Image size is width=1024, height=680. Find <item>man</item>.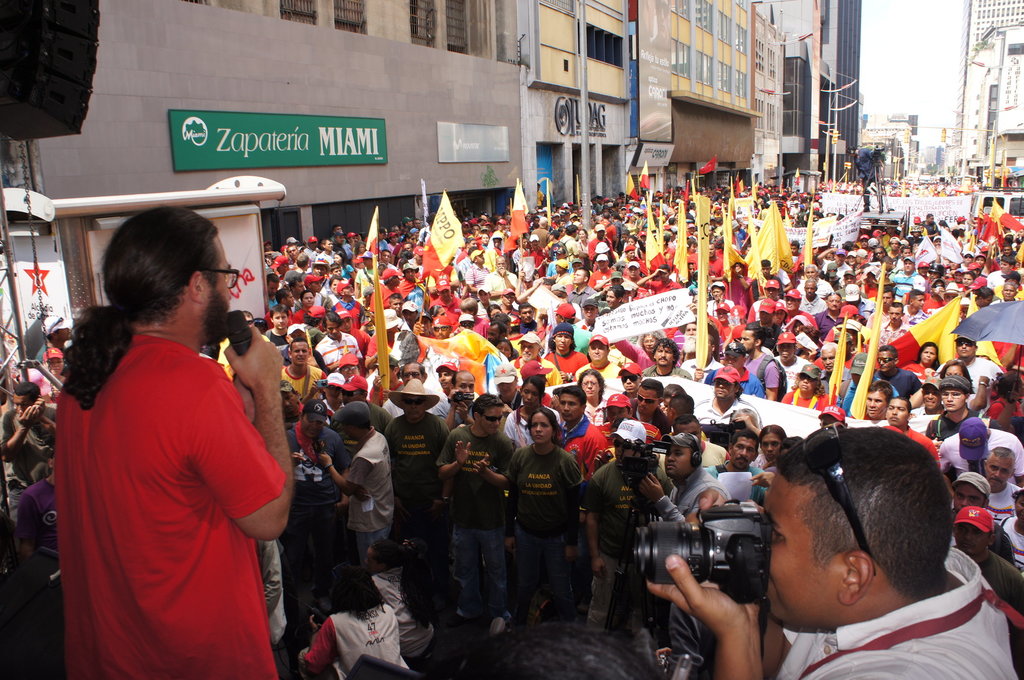
box(316, 401, 395, 570).
